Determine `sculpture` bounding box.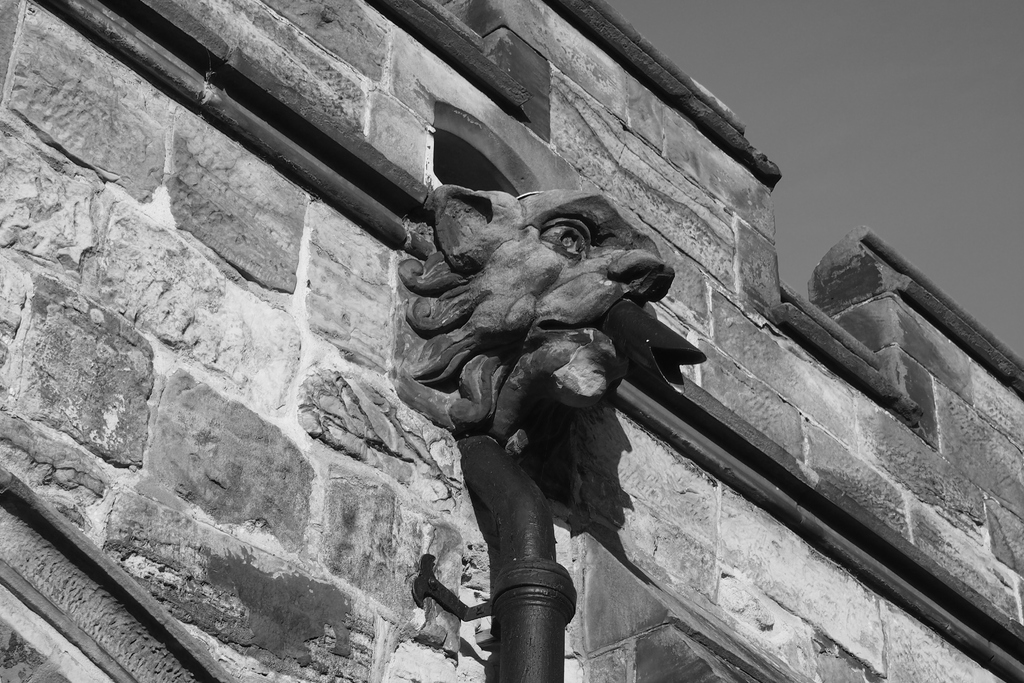
Determined: region(390, 189, 712, 449).
